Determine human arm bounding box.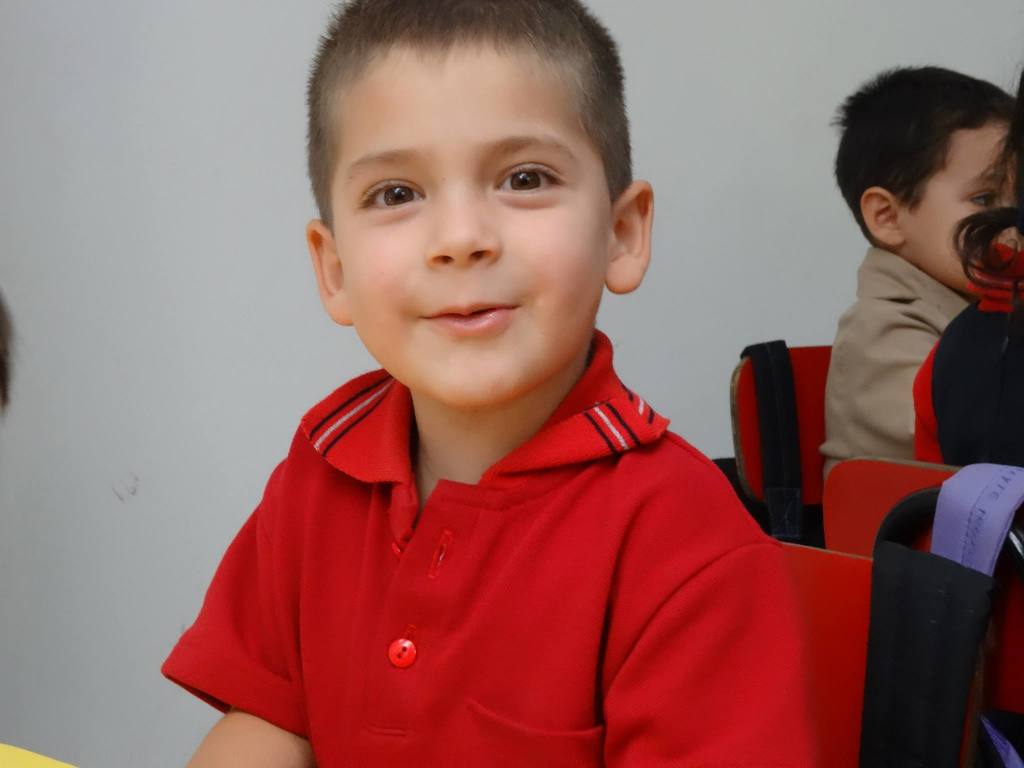
Determined: 605/541/818/767.
